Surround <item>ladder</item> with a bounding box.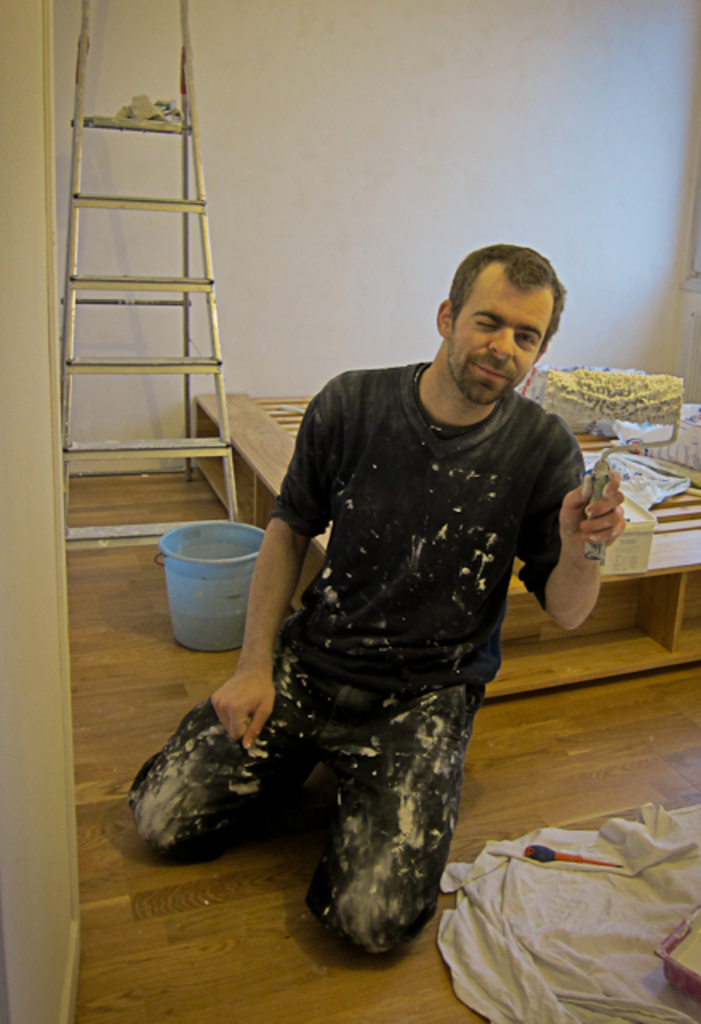
region(58, 0, 238, 549).
